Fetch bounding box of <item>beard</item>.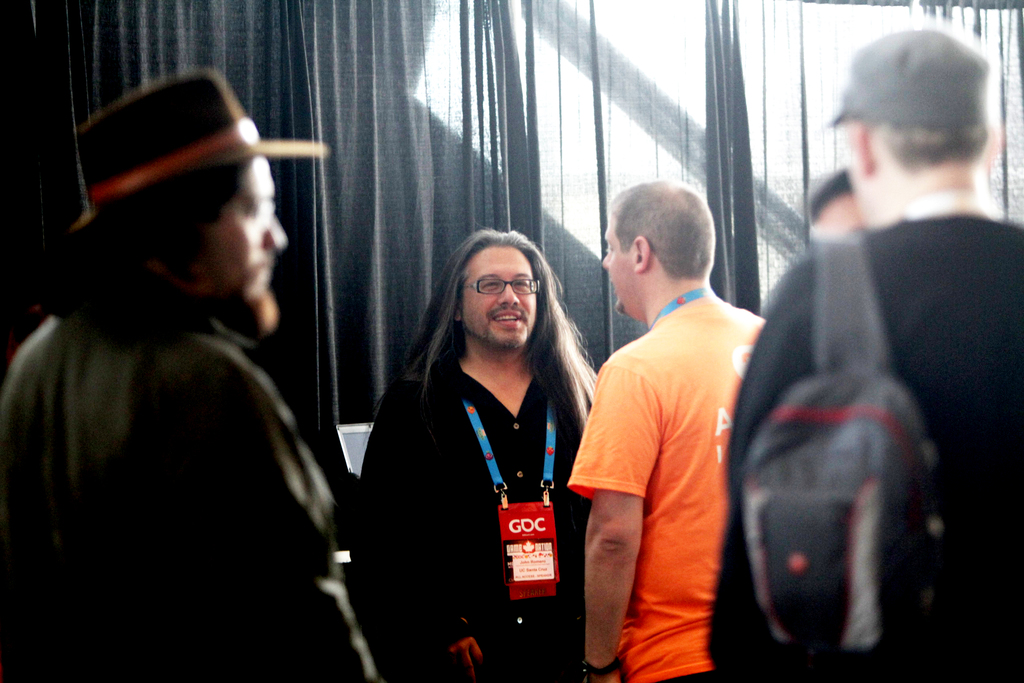
Bbox: <region>459, 309, 529, 353</region>.
